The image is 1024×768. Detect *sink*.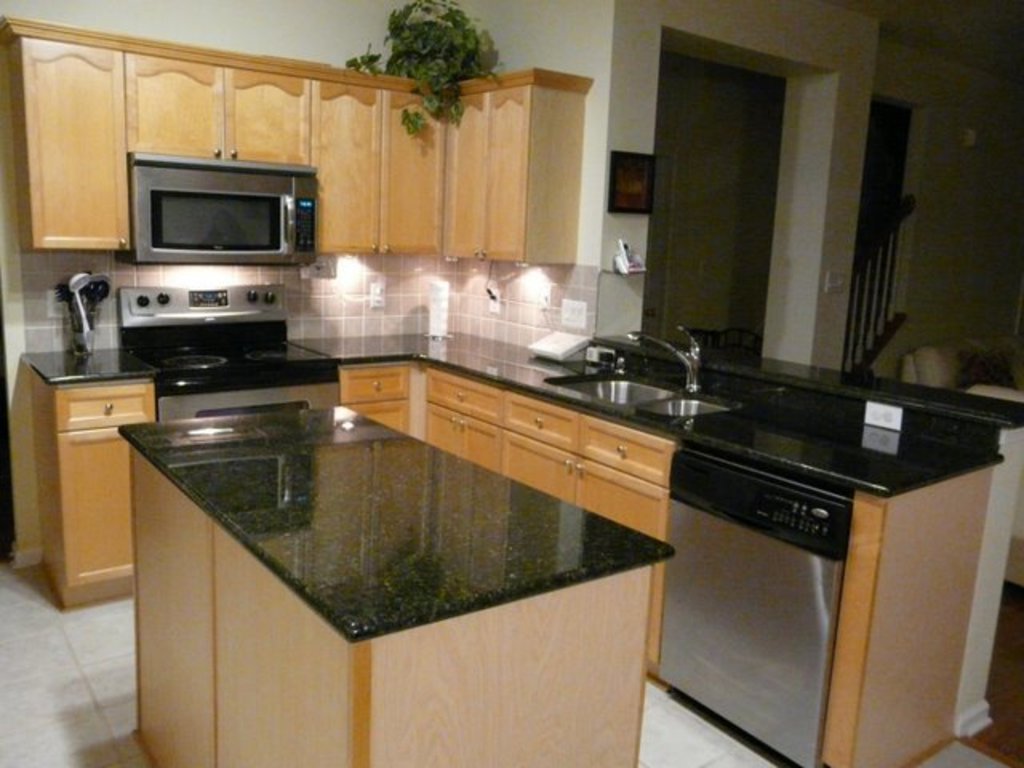
Detection: crop(538, 325, 741, 429).
